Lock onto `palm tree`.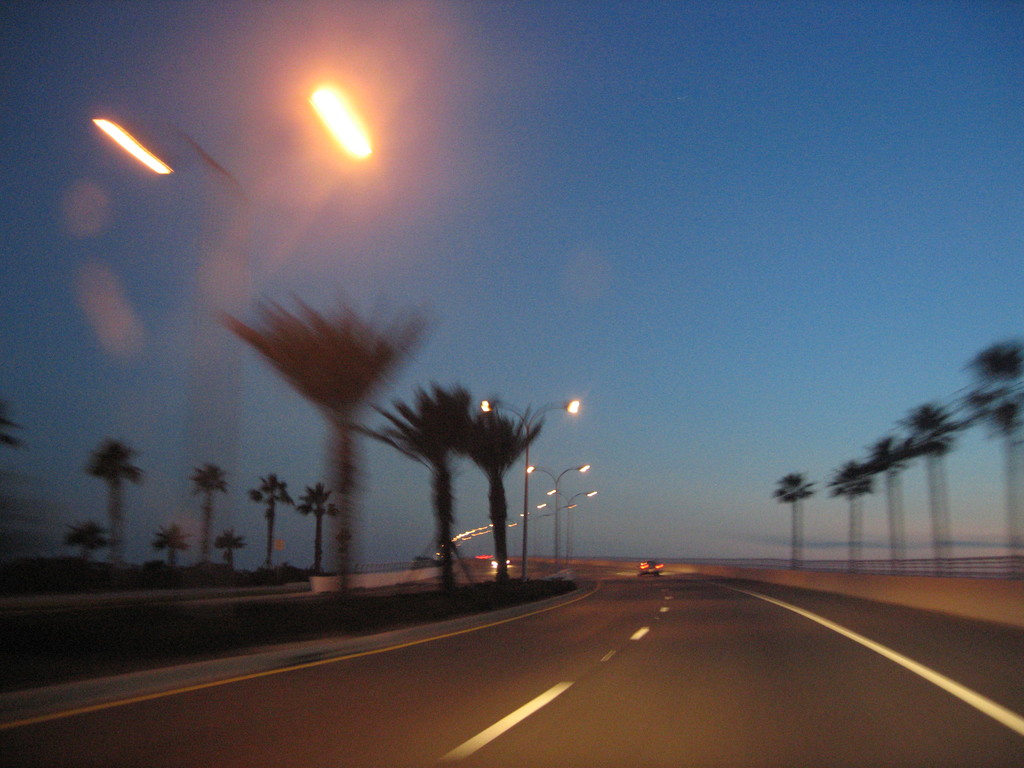
Locked: Rect(205, 283, 424, 592).
